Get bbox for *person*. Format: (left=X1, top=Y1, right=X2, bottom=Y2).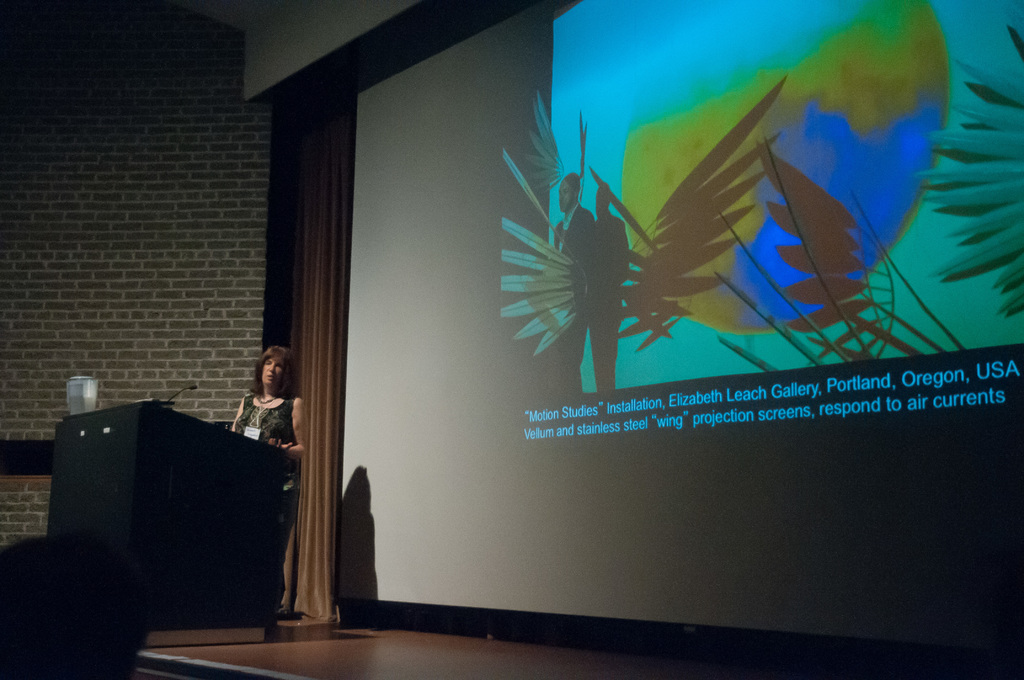
(left=227, top=339, right=307, bottom=615).
